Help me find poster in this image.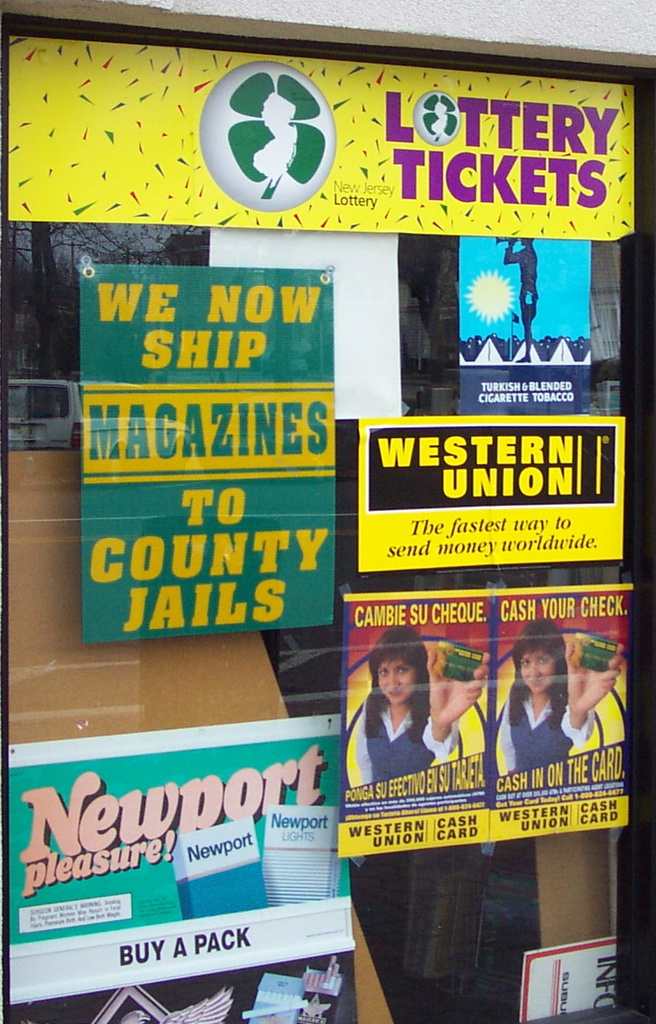
Found it: bbox=(337, 581, 631, 857).
